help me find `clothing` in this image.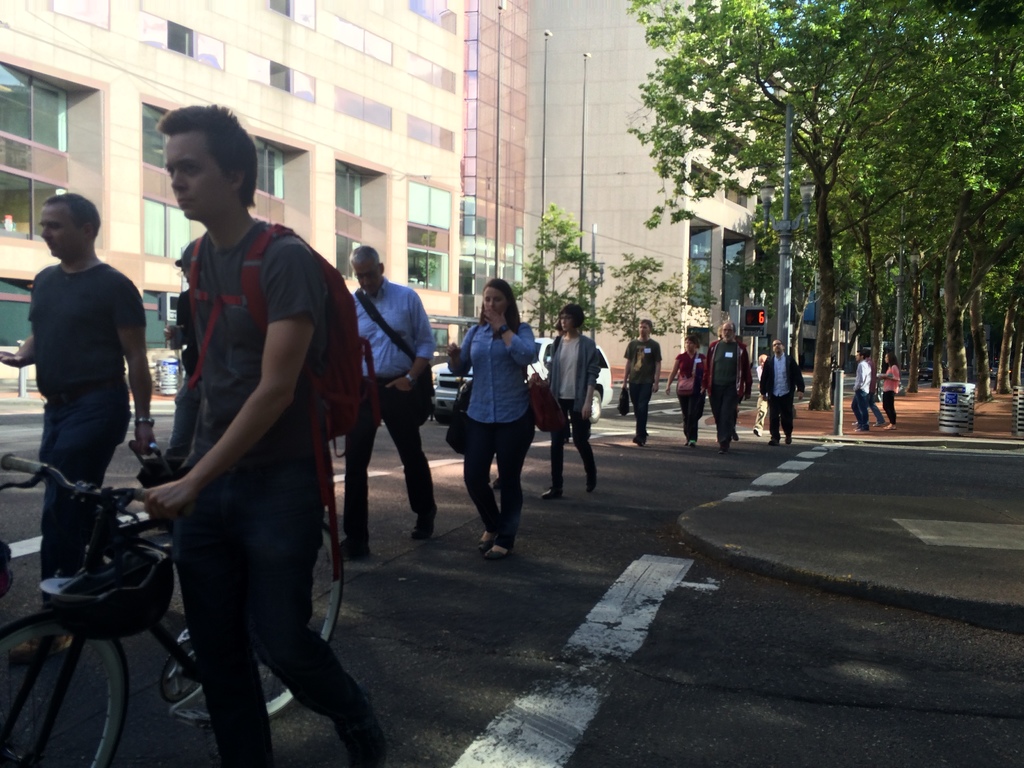
Found it: [x1=542, y1=337, x2=605, y2=406].
